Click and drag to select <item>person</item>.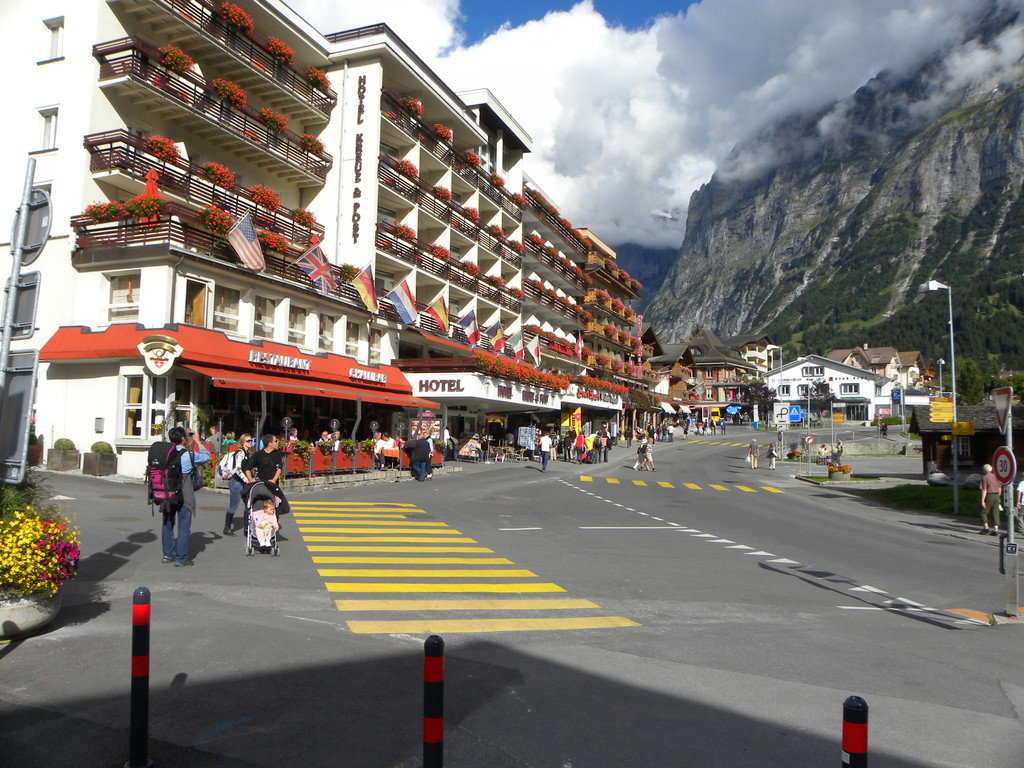
Selection: bbox(504, 429, 516, 458).
